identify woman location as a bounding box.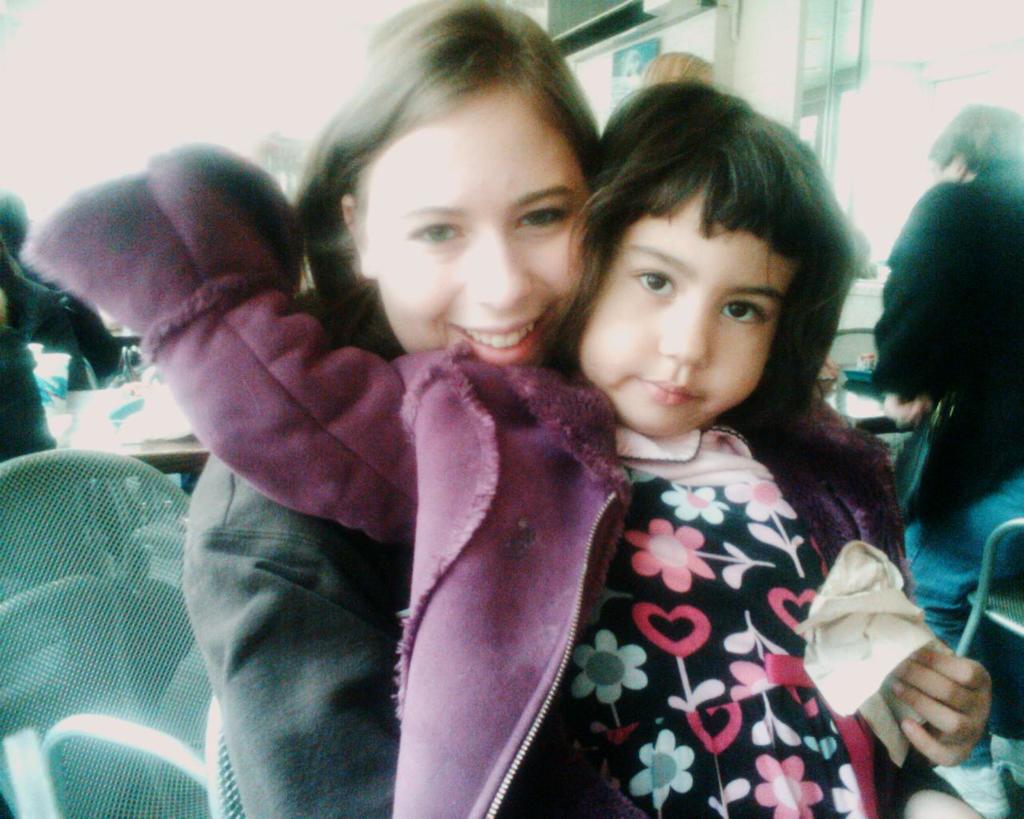
[182,0,986,818].
